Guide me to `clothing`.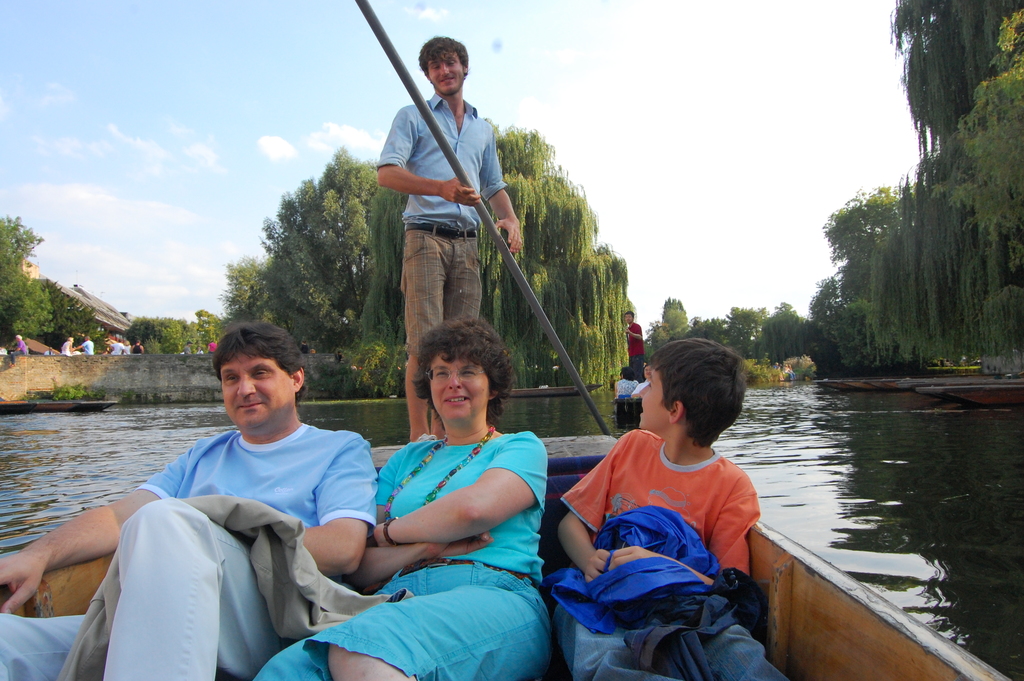
Guidance: (634,379,652,397).
